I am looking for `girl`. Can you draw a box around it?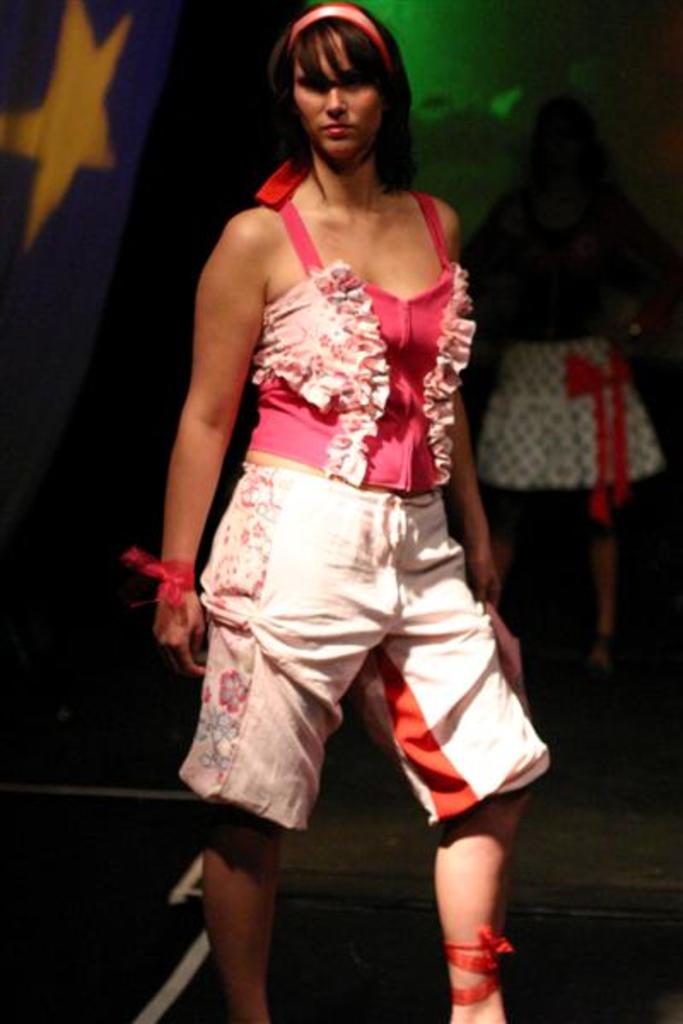
Sure, the bounding box is region(126, 0, 553, 1022).
